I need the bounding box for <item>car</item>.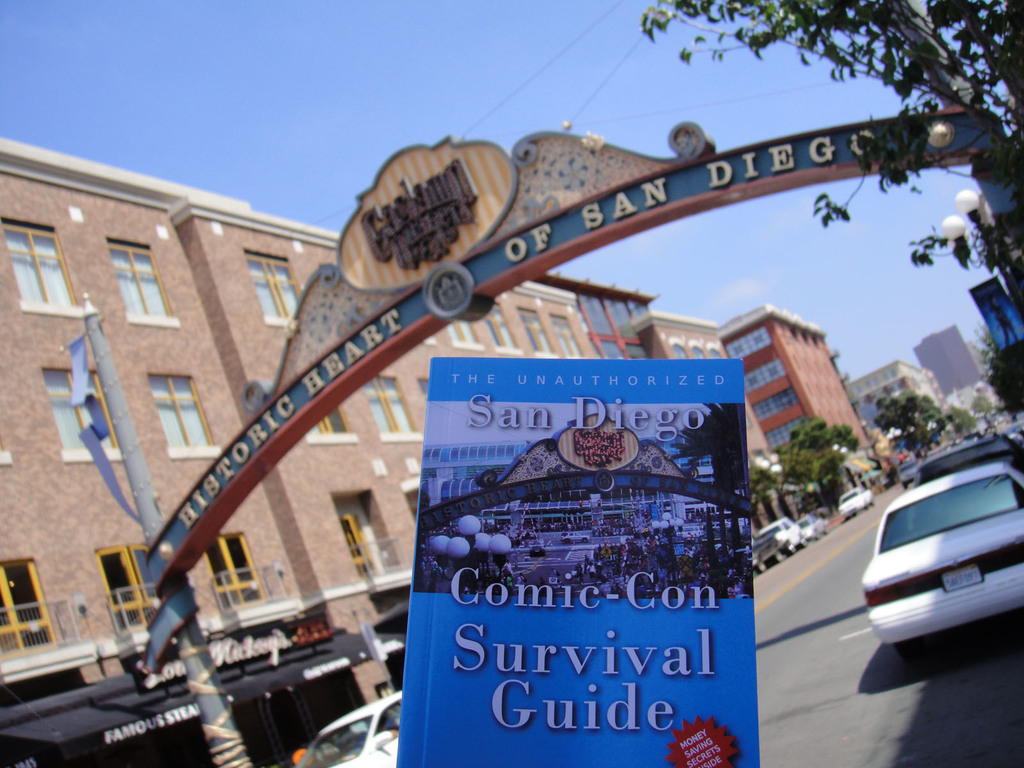
Here it is: <box>899,457,920,488</box>.
